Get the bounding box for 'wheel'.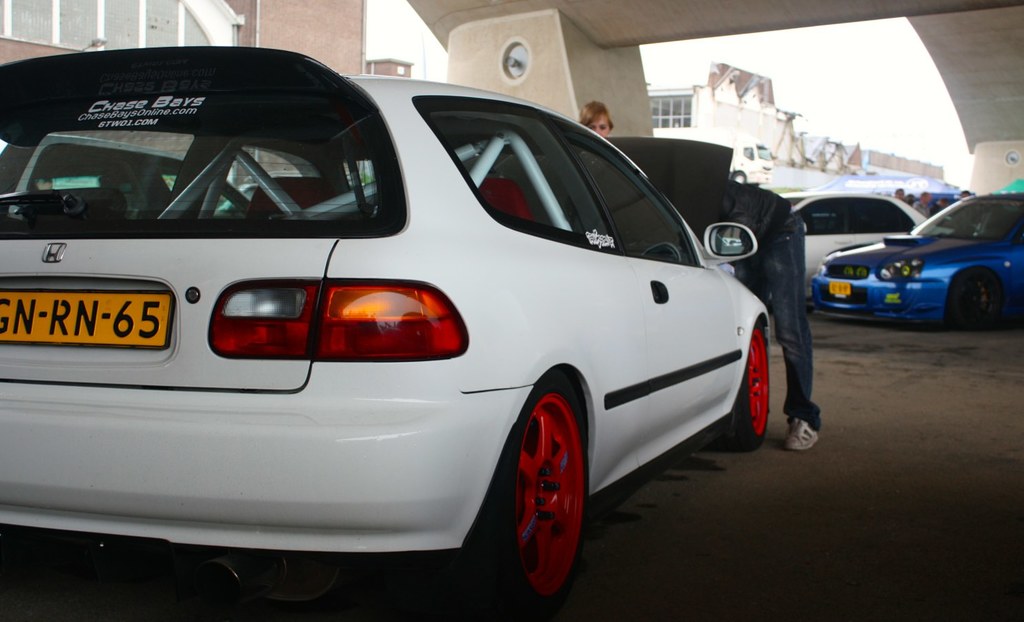
721/335/769/447.
